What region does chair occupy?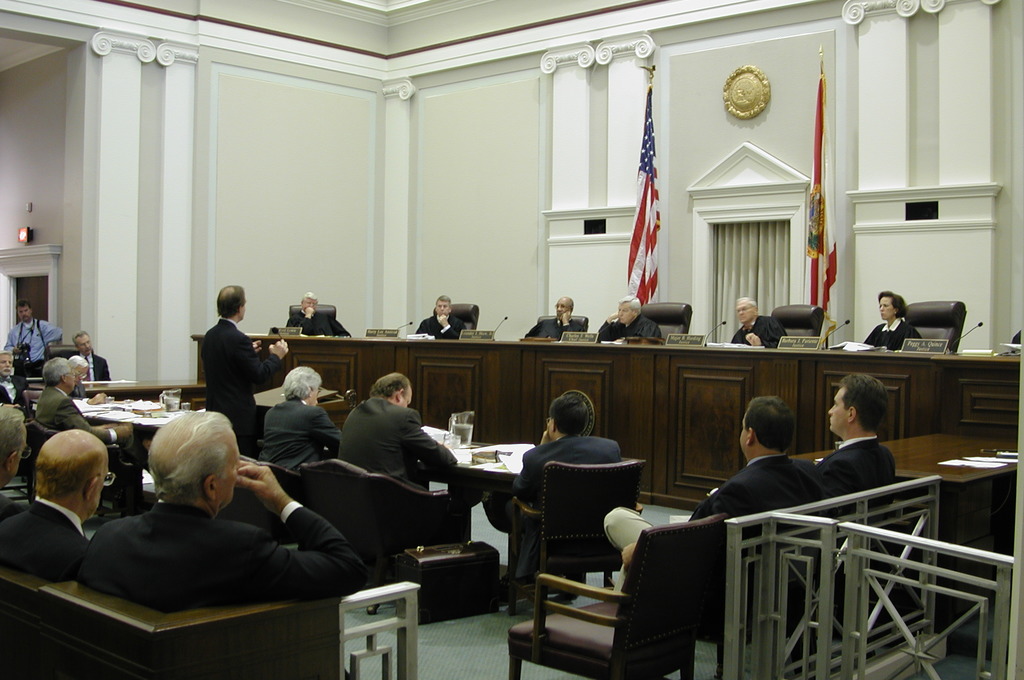
{"x1": 902, "y1": 298, "x2": 970, "y2": 354}.
